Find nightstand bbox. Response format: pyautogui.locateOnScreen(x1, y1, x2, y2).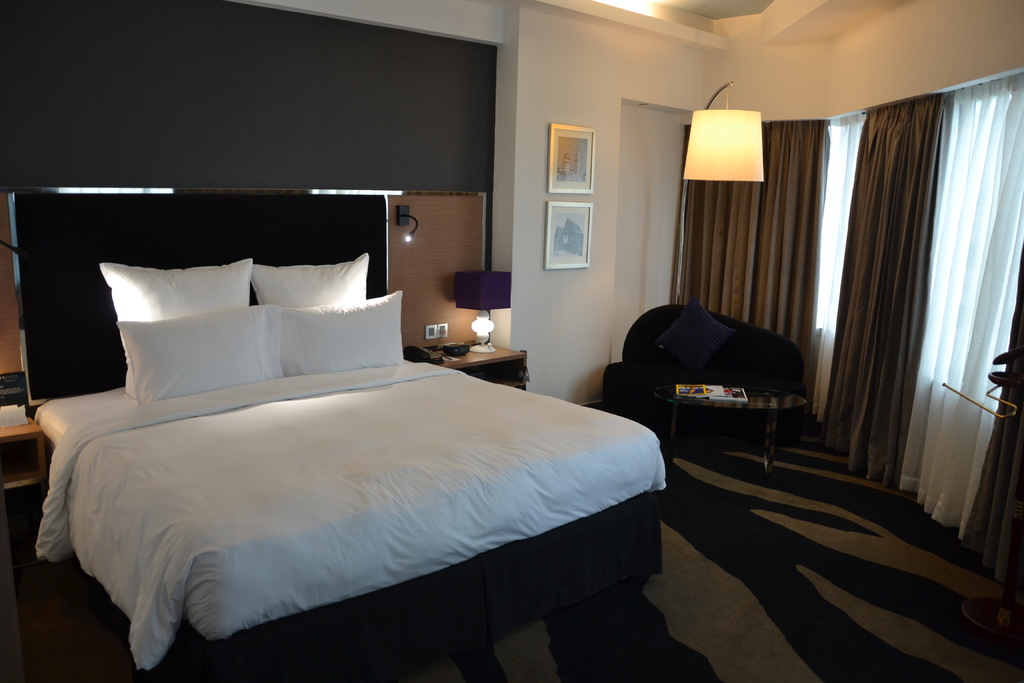
pyautogui.locateOnScreen(442, 343, 527, 390).
